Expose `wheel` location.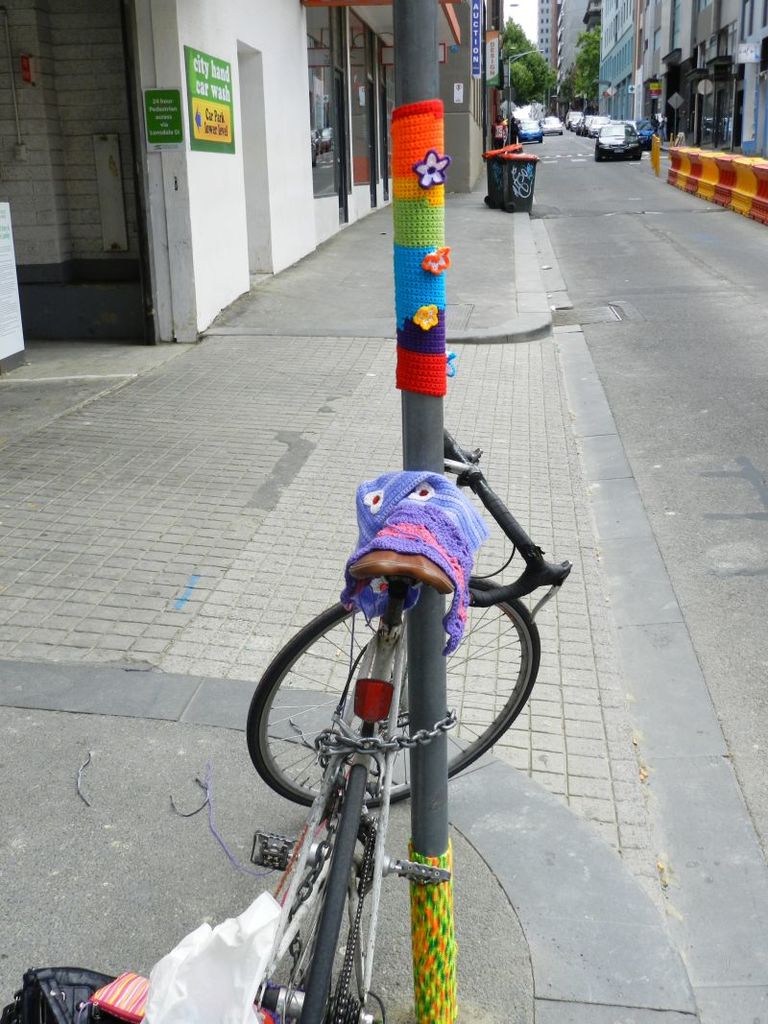
Exposed at {"left": 594, "top": 149, "right": 599, "bottom": 159}.
